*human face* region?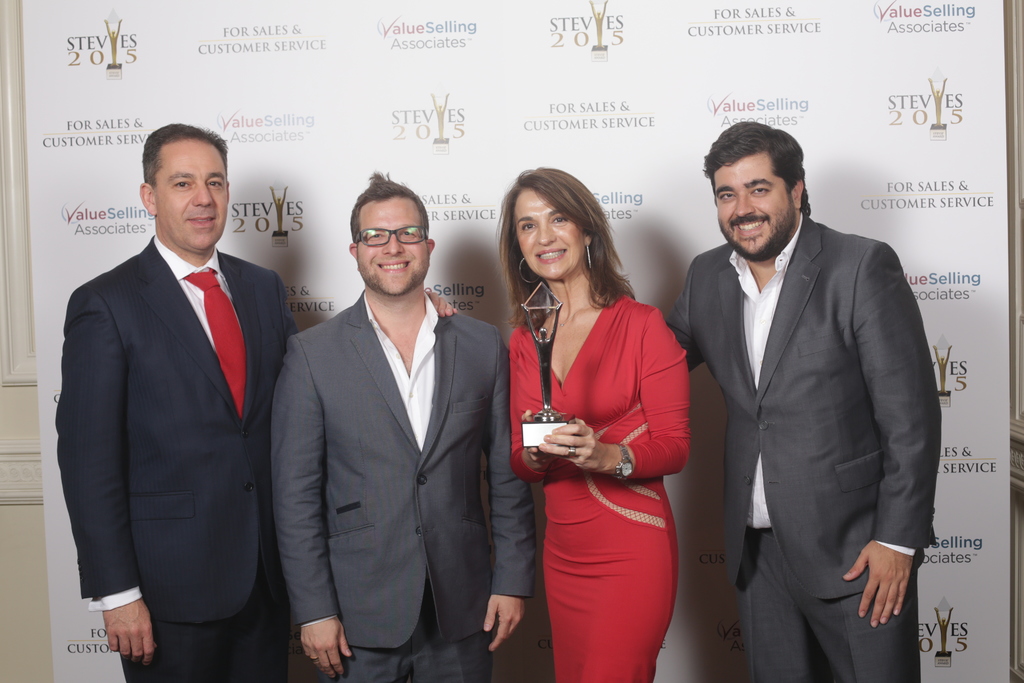
box=[353, 195, 429, 295]
